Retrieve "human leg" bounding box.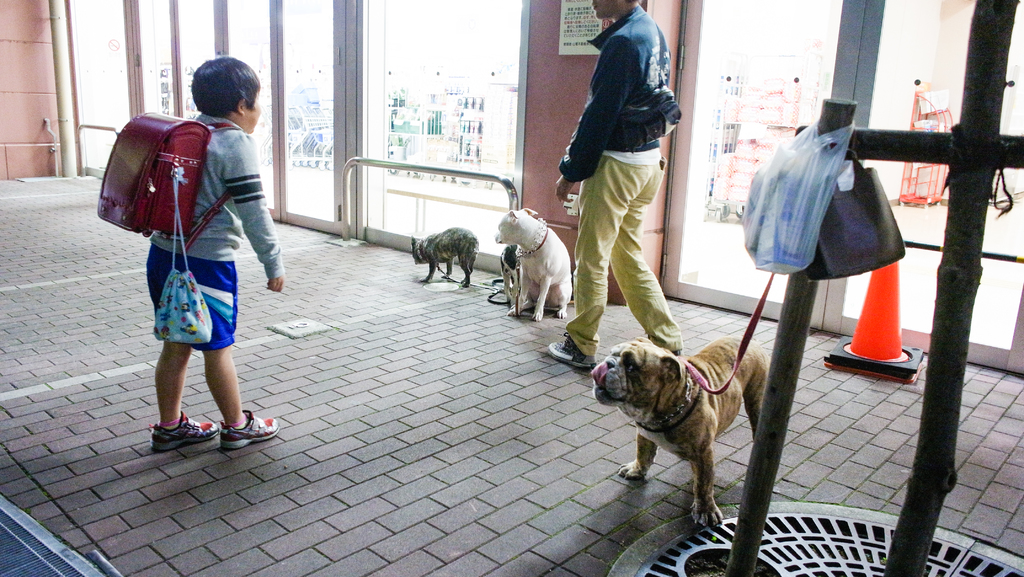
Bounding box: select_region(186, 254, 280, 449).
